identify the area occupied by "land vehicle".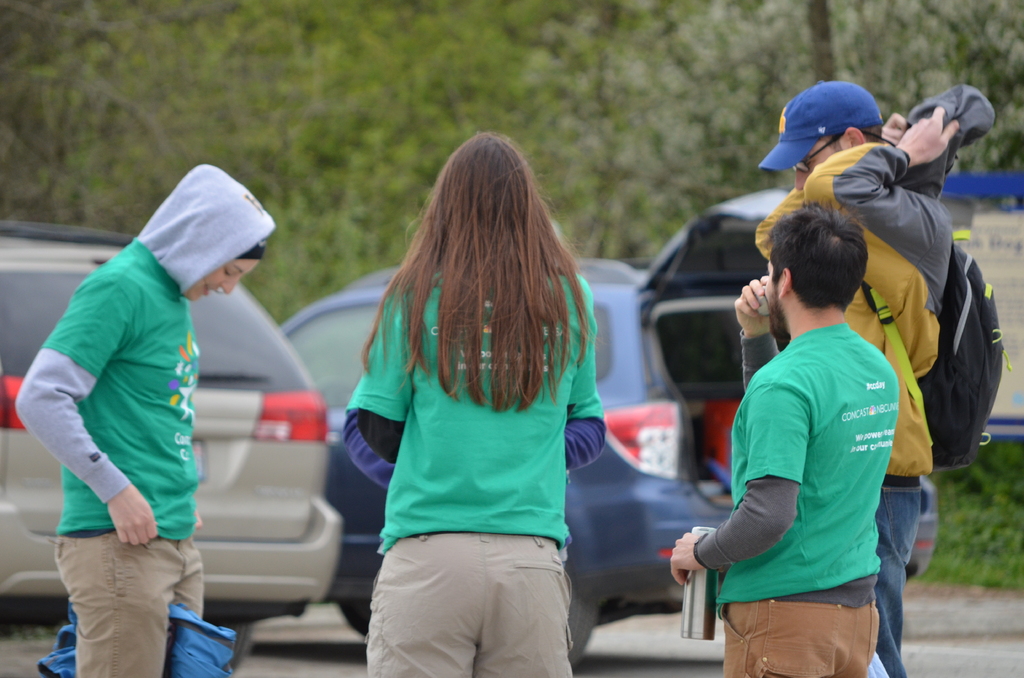
Area: rect(0, 220, 340, 673).
